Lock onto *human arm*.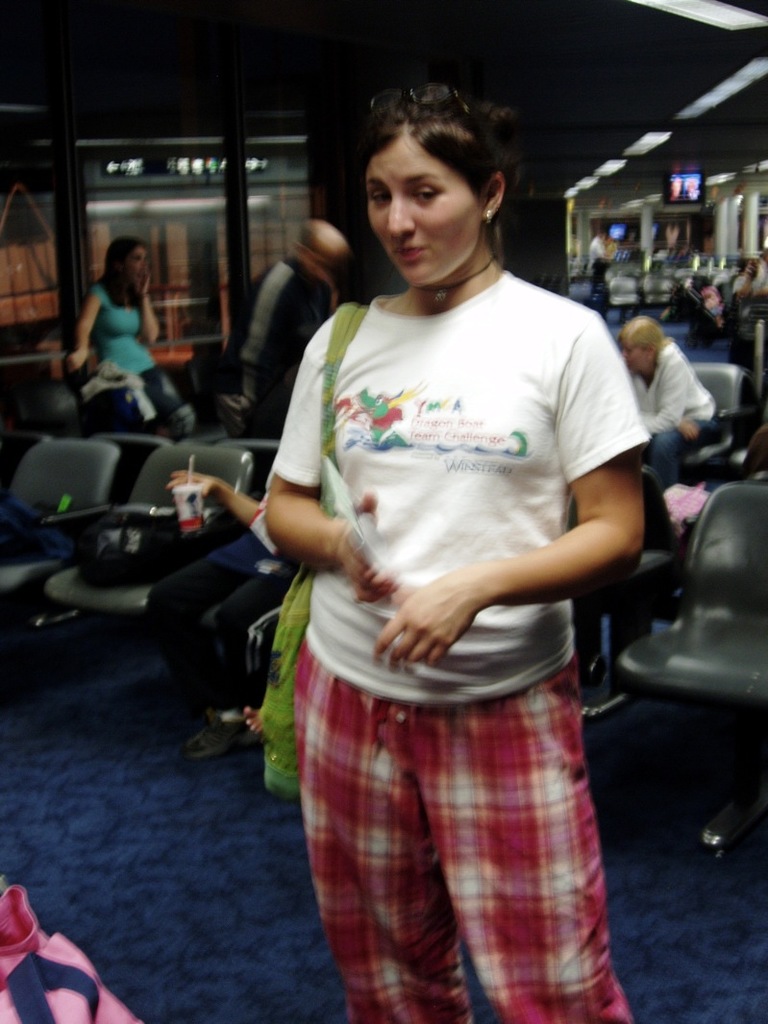
Locked: rect(369, 300, 647, 676).
